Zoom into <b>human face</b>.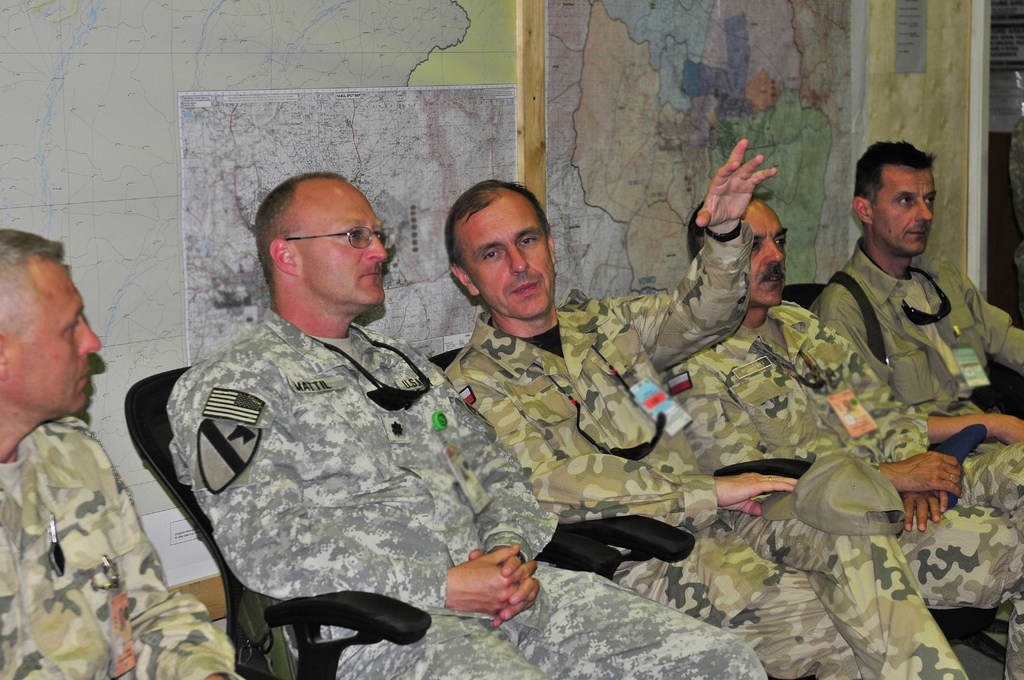
Zoom target: bbox=(300, 179, 387, 307).
